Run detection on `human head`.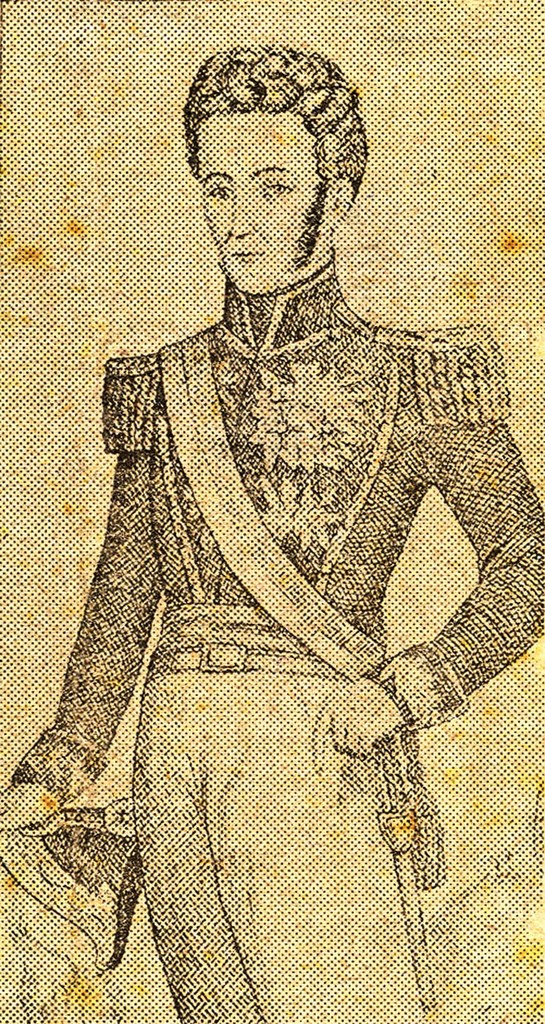
Result: <box>169,39,366,281</box>.
